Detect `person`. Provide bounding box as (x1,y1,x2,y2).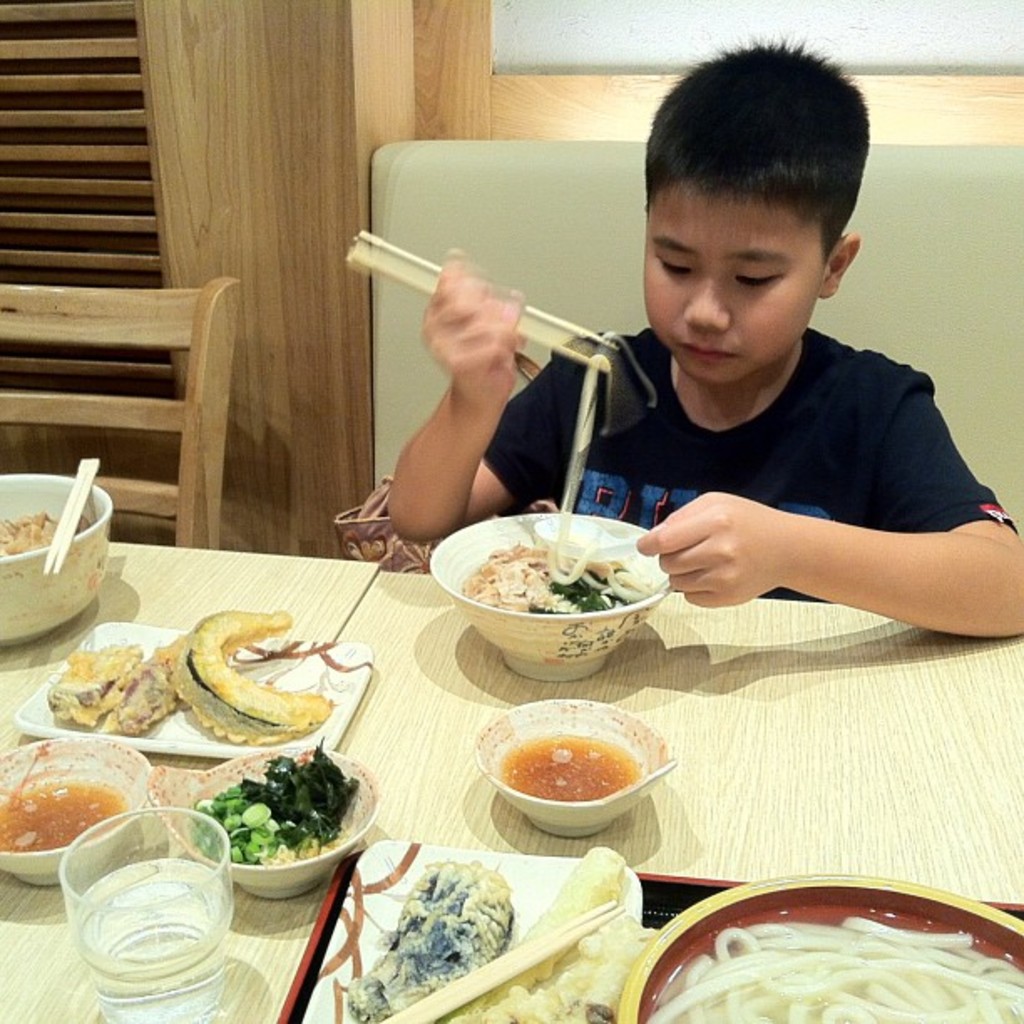
(515,54,980,673).
